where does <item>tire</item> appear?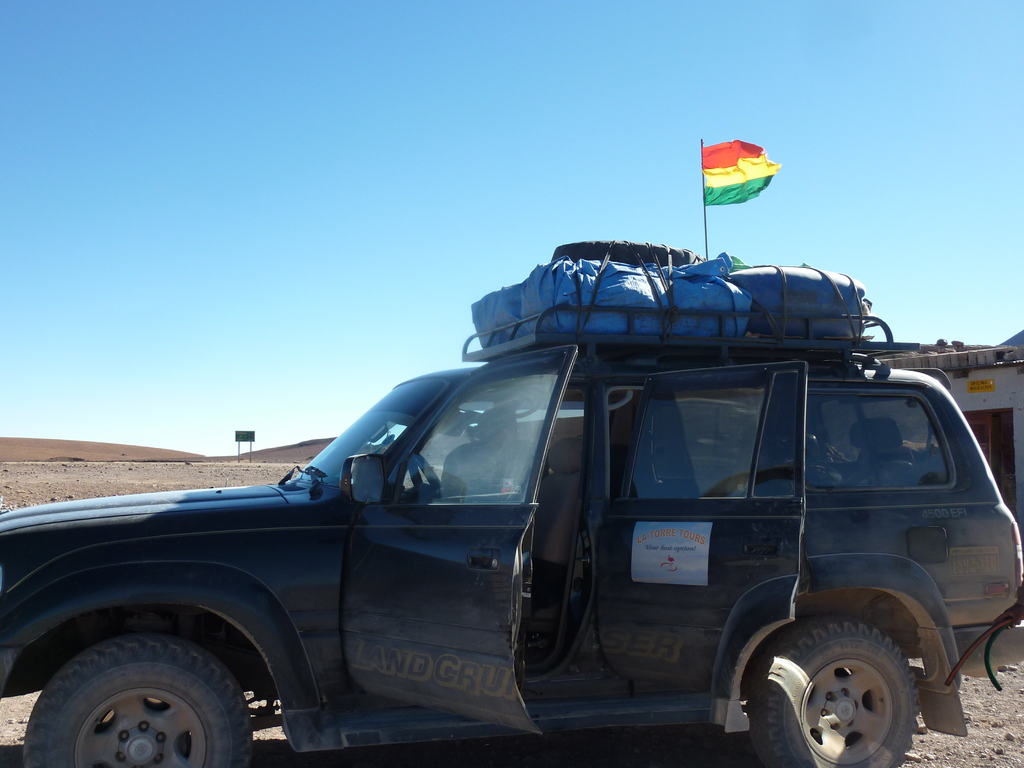
Appears at region(746, 622, 925, 767).
